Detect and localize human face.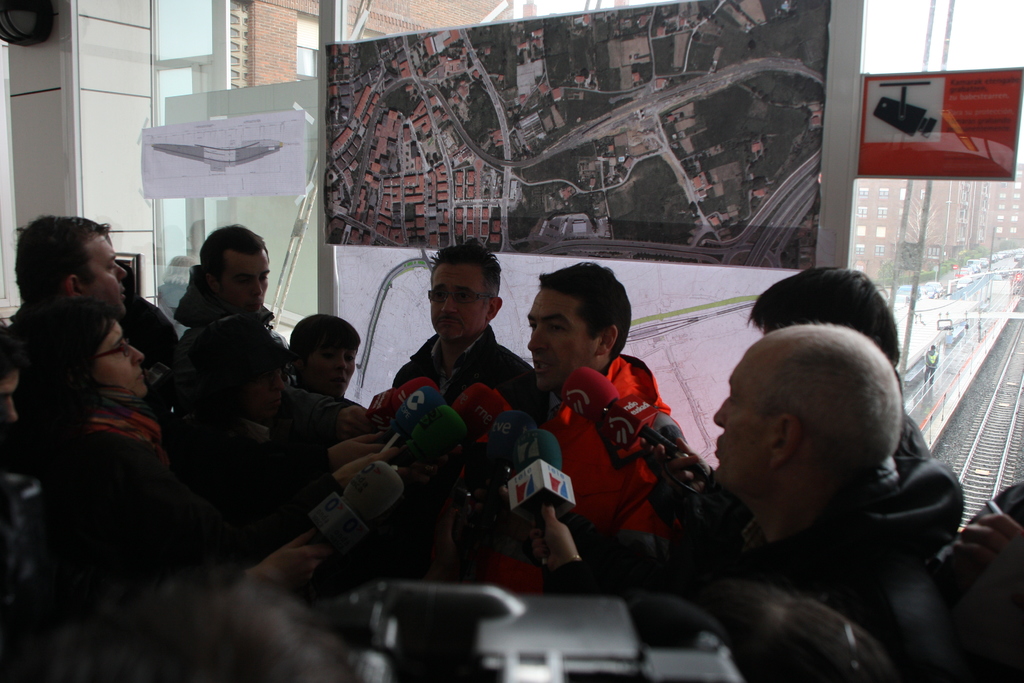
Localized at crop(705, 340, 757, 490).
